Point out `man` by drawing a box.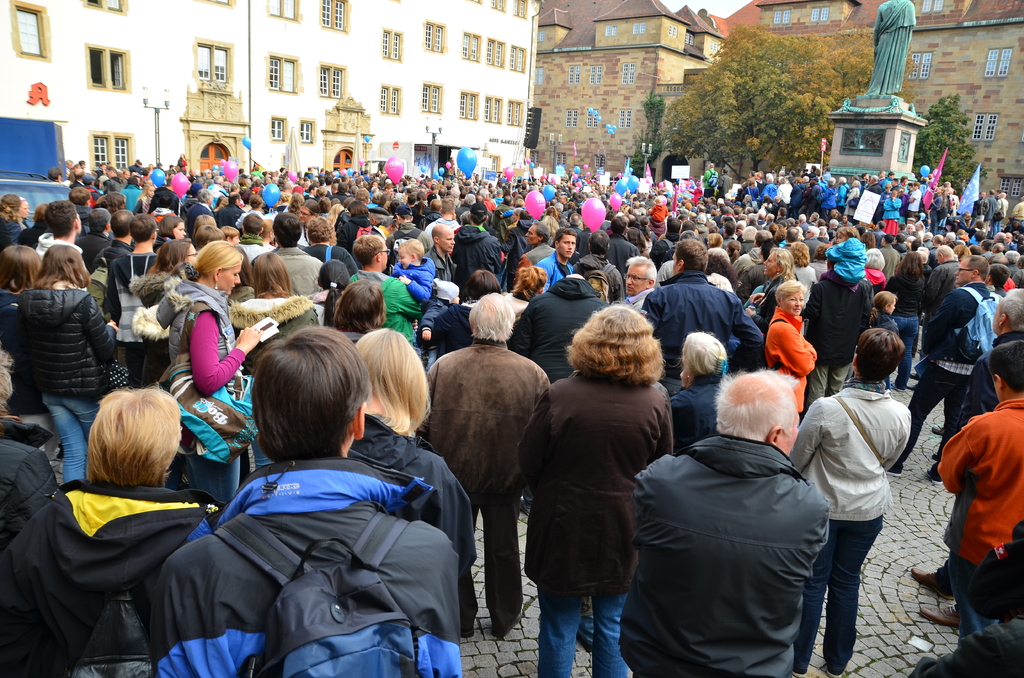
x1=885, y1=252, x2=996, y2=485.
